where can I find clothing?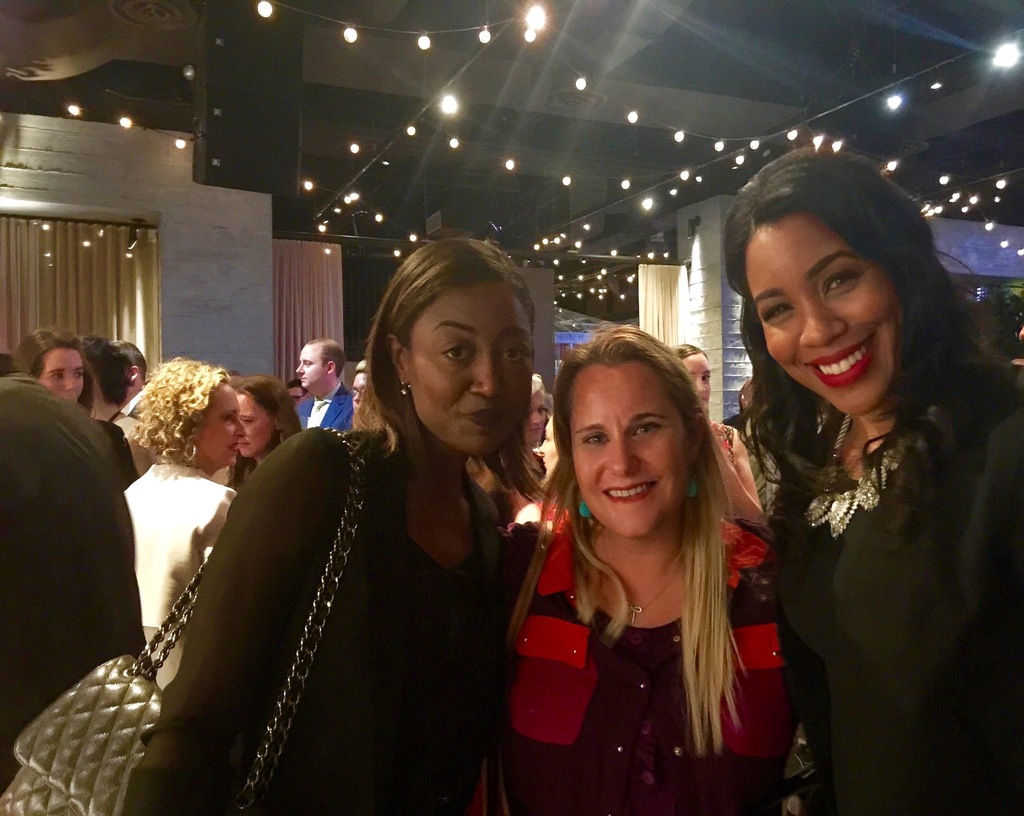
You can find it at [x1=120, y1=423, x2=500, y2=815].
